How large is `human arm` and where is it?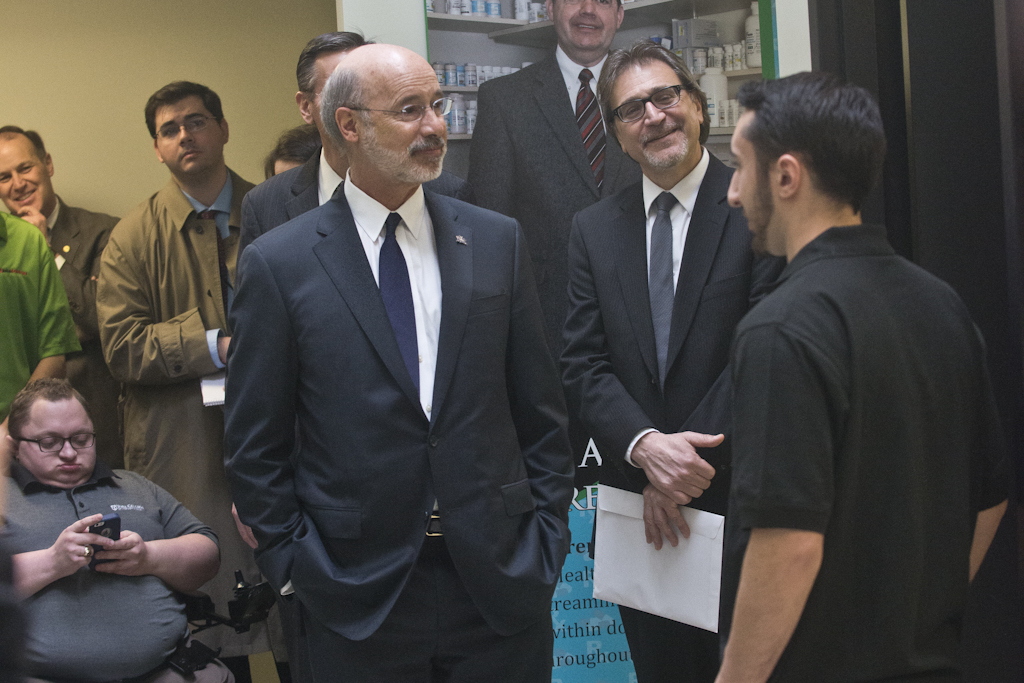
Bounding box: bbox=[91, 229, 243, 384].
